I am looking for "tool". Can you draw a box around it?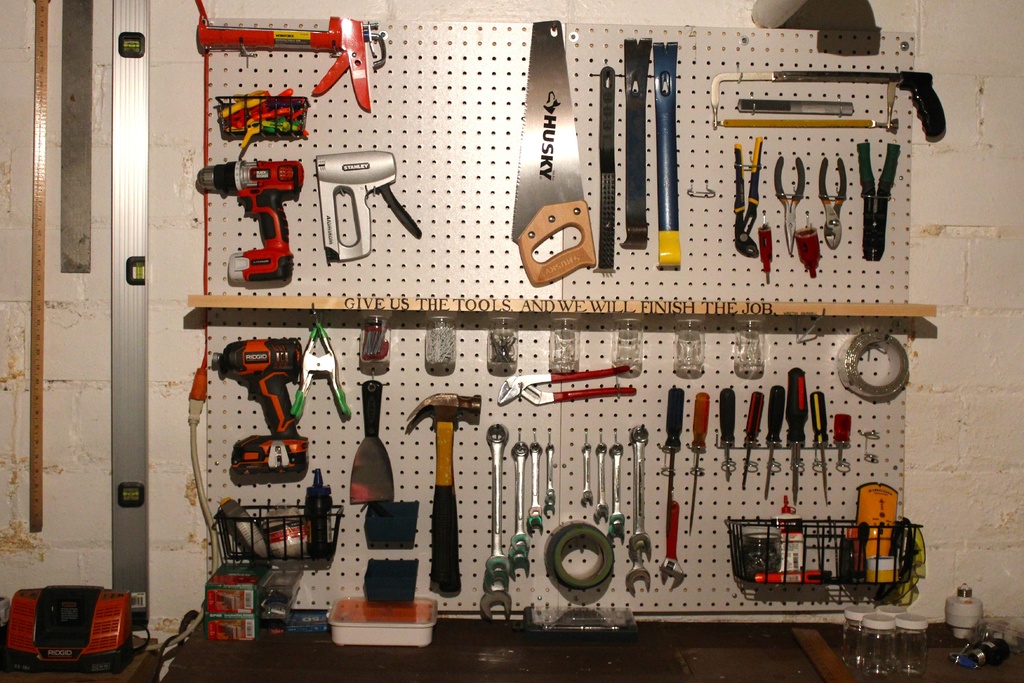
Sure, the bounding box is box=[513, 19, 598, 286].
